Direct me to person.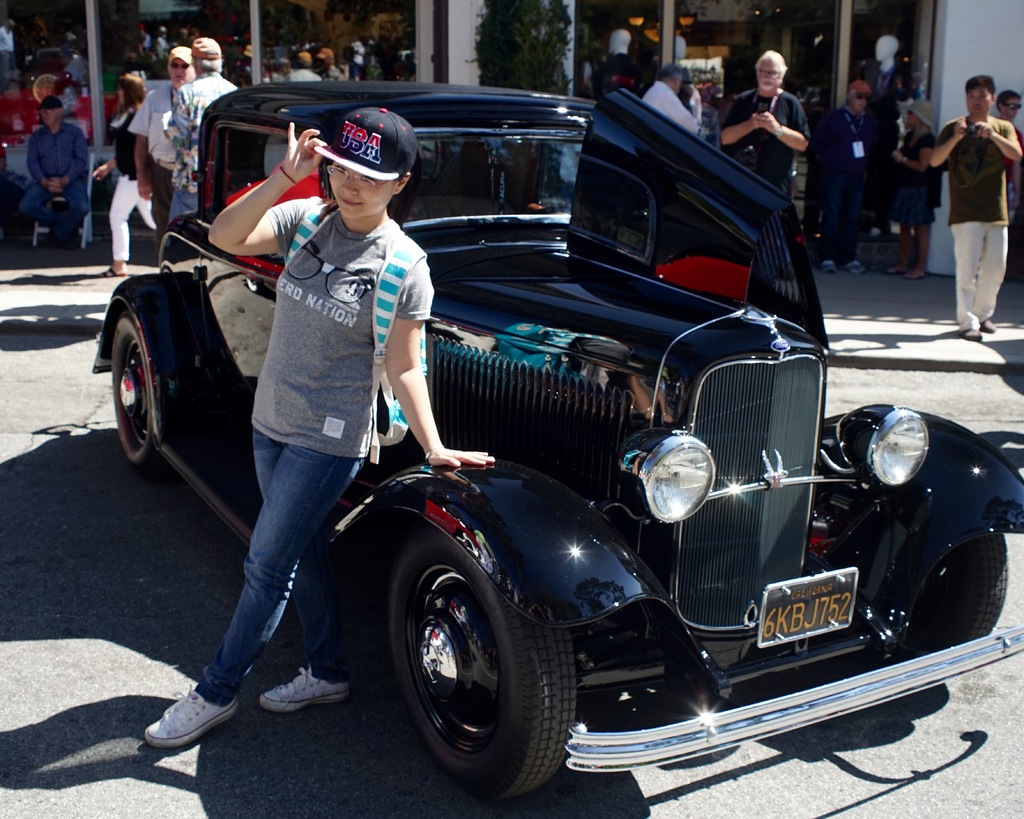
Direction: box(281, 50, 322, 85).
